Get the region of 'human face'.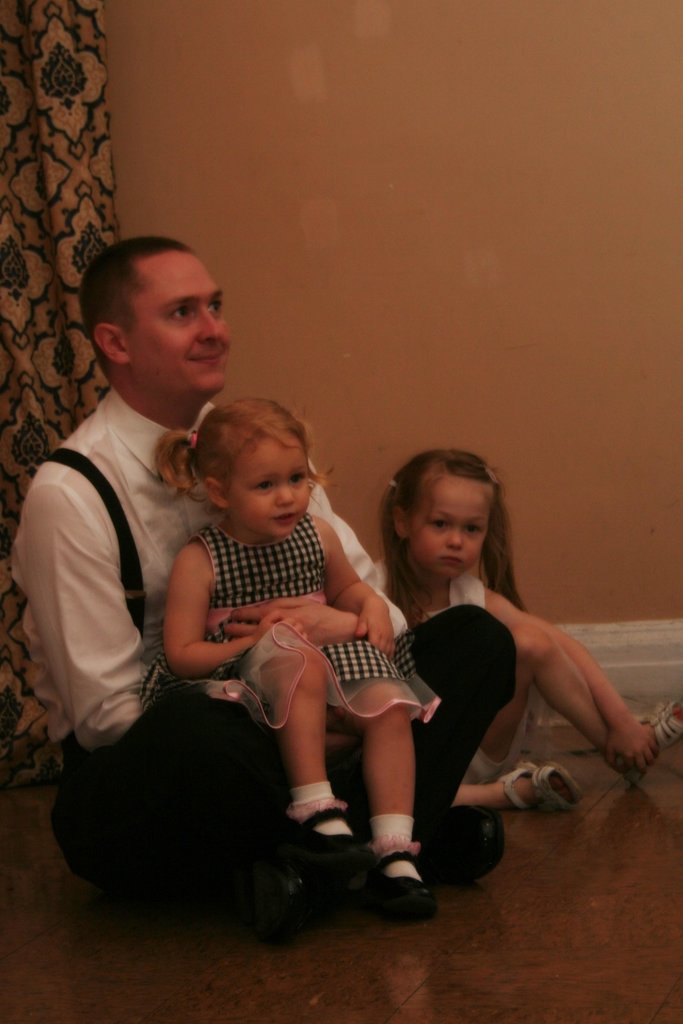
406,477,489,579.
